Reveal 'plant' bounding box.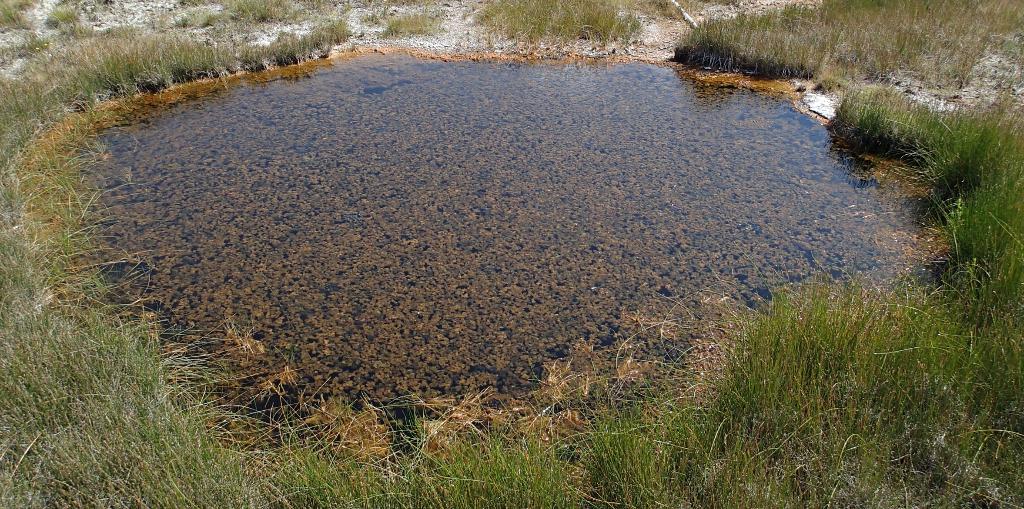
Revealed: [900, 104, 1023, 215].
